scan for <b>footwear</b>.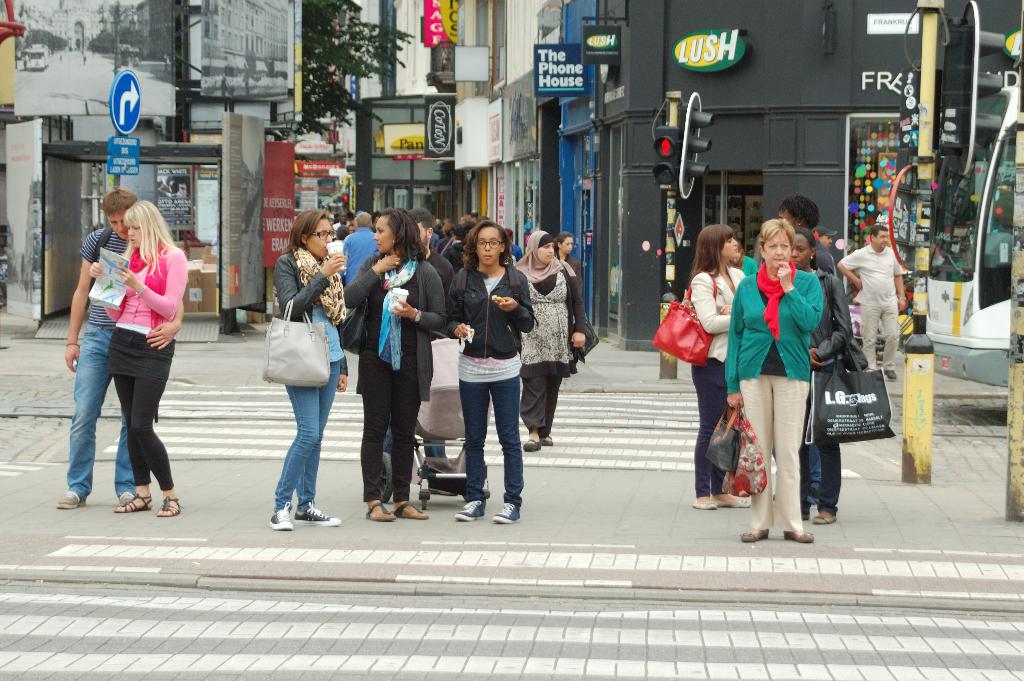
Scan result: rect(738, 523, 774, 543).
